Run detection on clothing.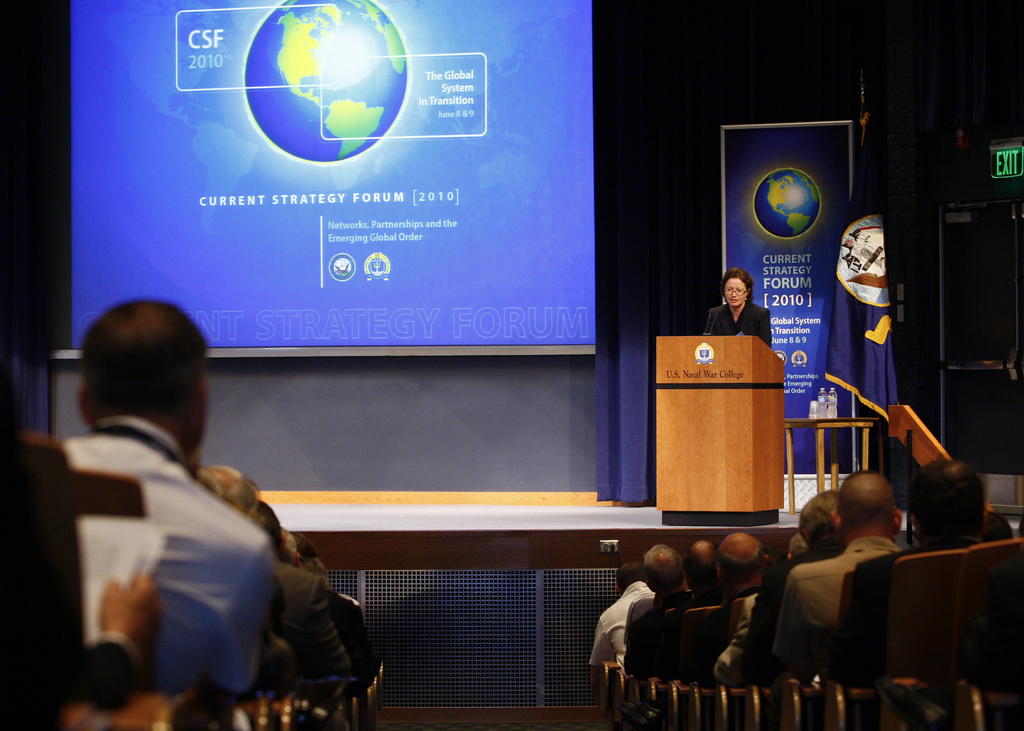
Result: bbox=(273, 553, 367, 682).
